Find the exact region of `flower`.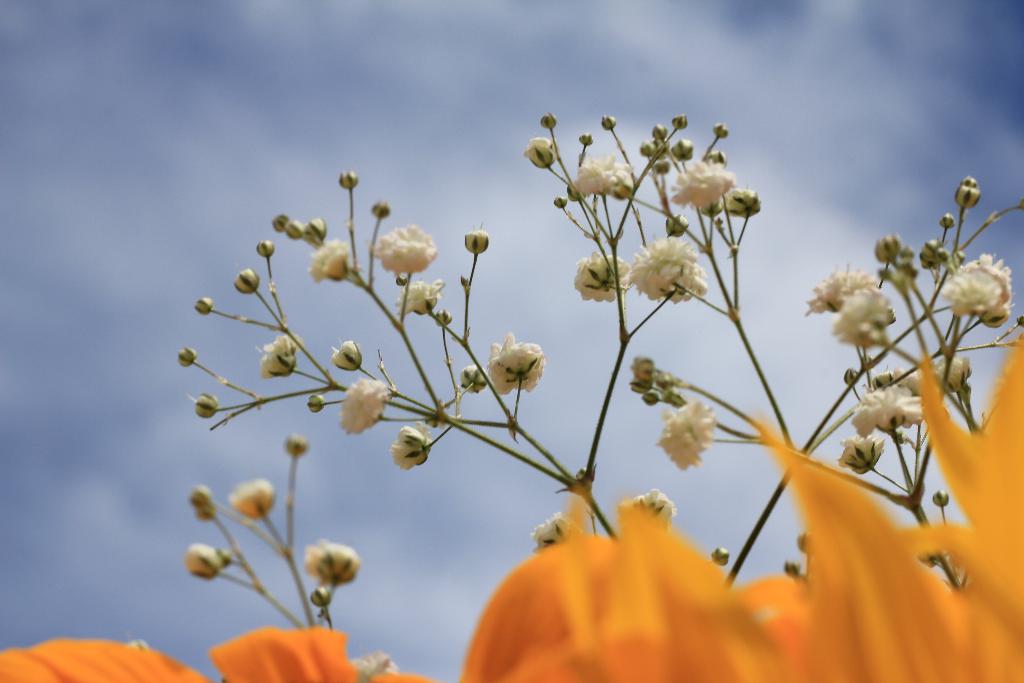
Exact region: 0, 335, 1023, 682.
